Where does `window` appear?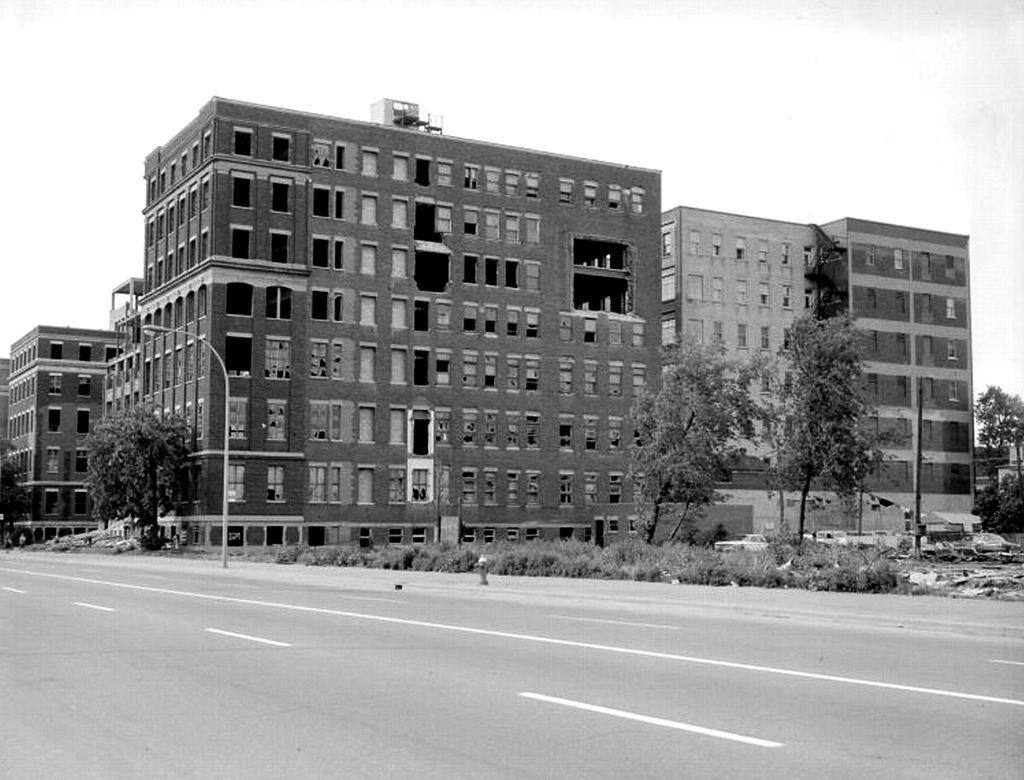
Appears at {"left": 334, "top": 342, "right": 346, "bottom": 379}.
